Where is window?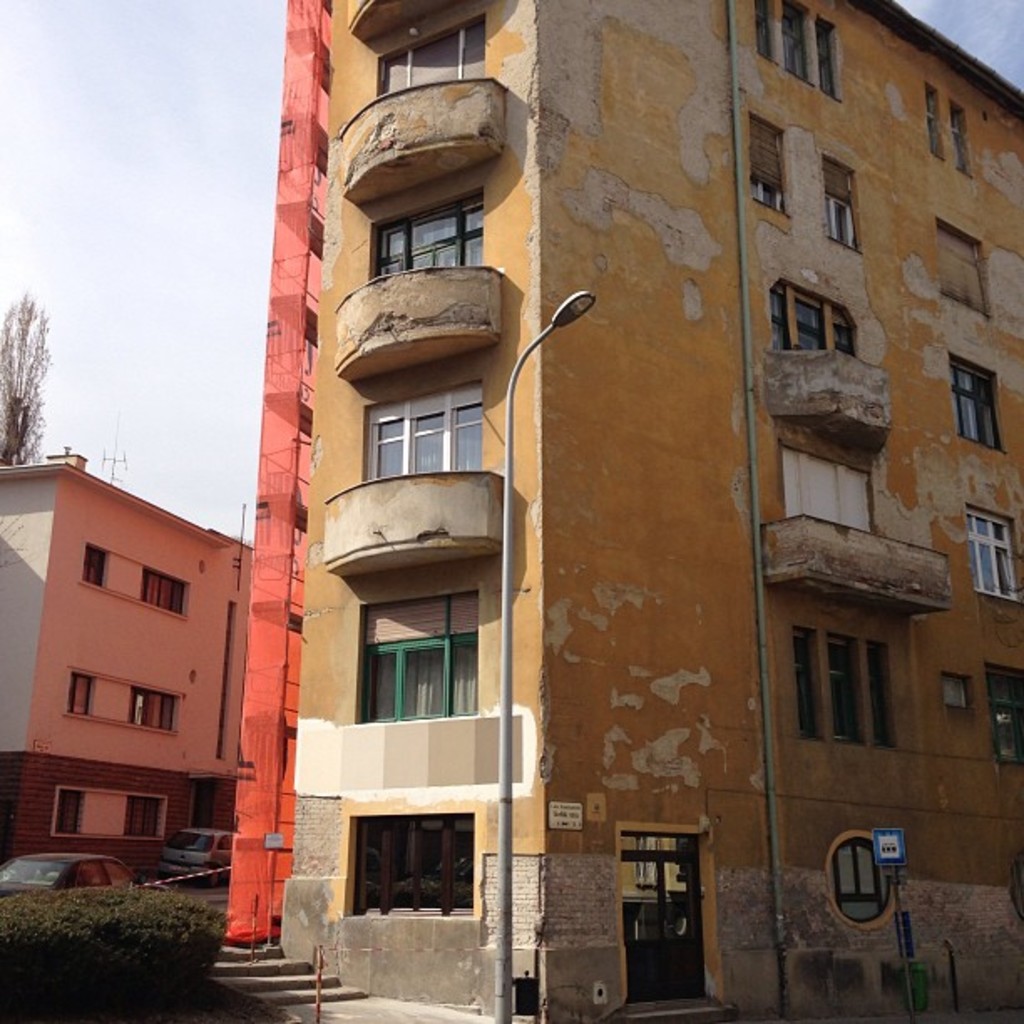
865:641:899:750.
